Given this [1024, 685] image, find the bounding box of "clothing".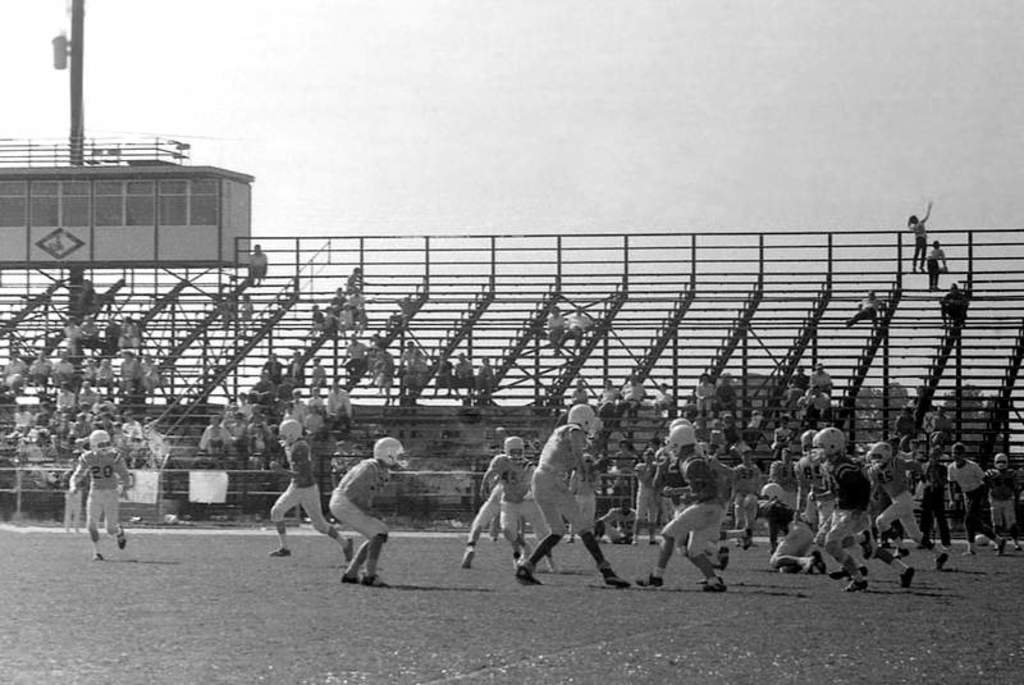
<bbox>344, 339, 369, 367</bbox>.
